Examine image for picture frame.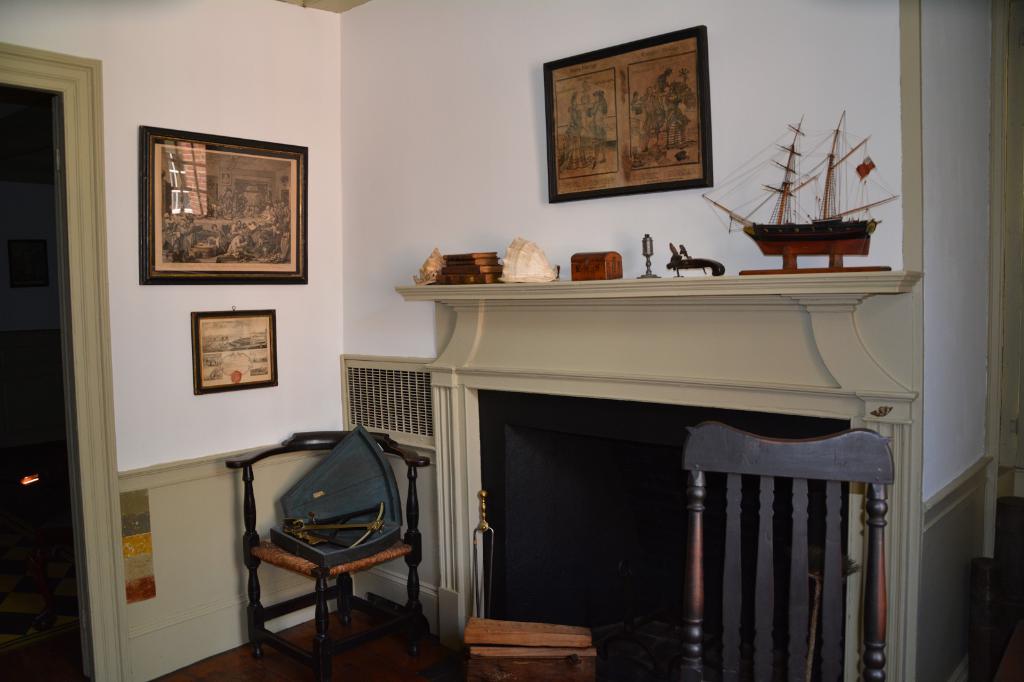
Examination result: 131/120/319/305.
